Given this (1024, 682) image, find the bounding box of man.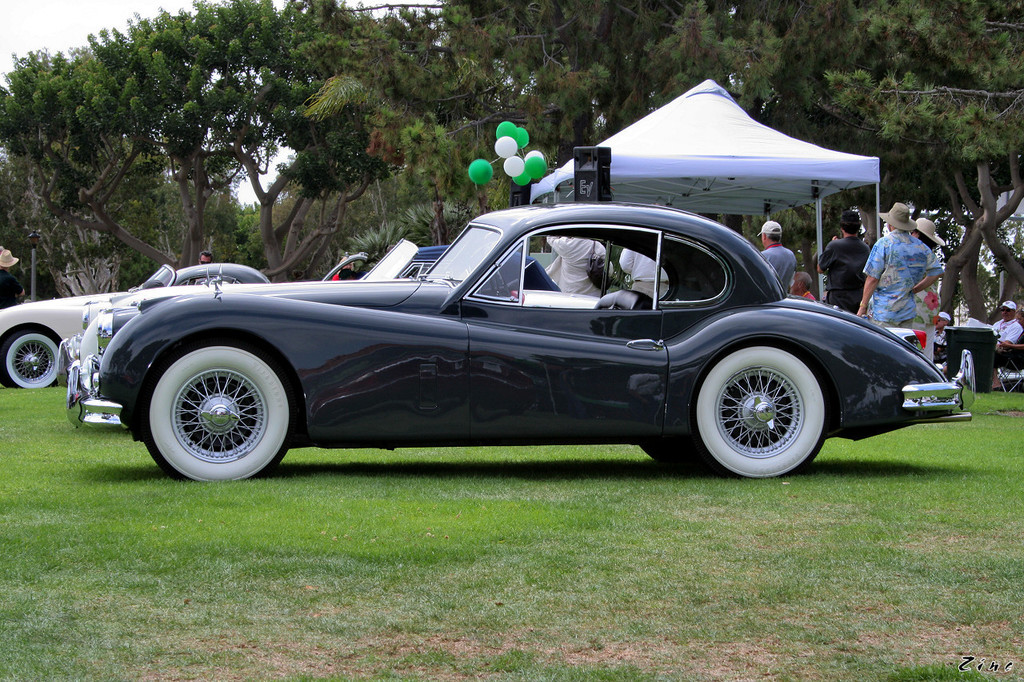
{"x1": 824, "y1": 213, "x2": 876, "y2": 312}.
